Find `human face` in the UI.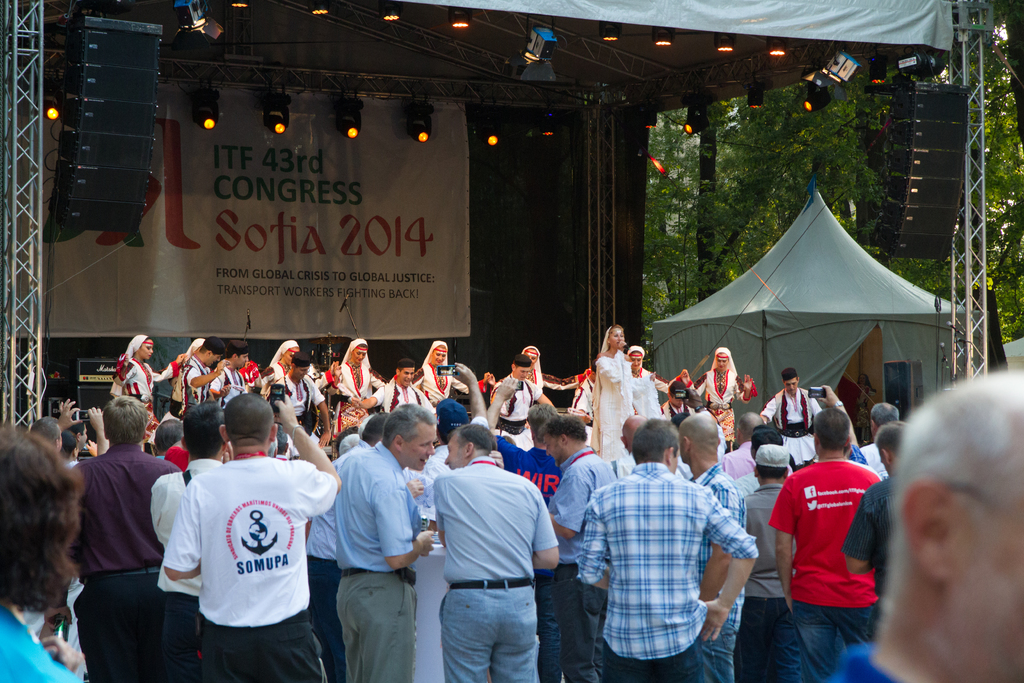
UI element at (206,353,219,366).
